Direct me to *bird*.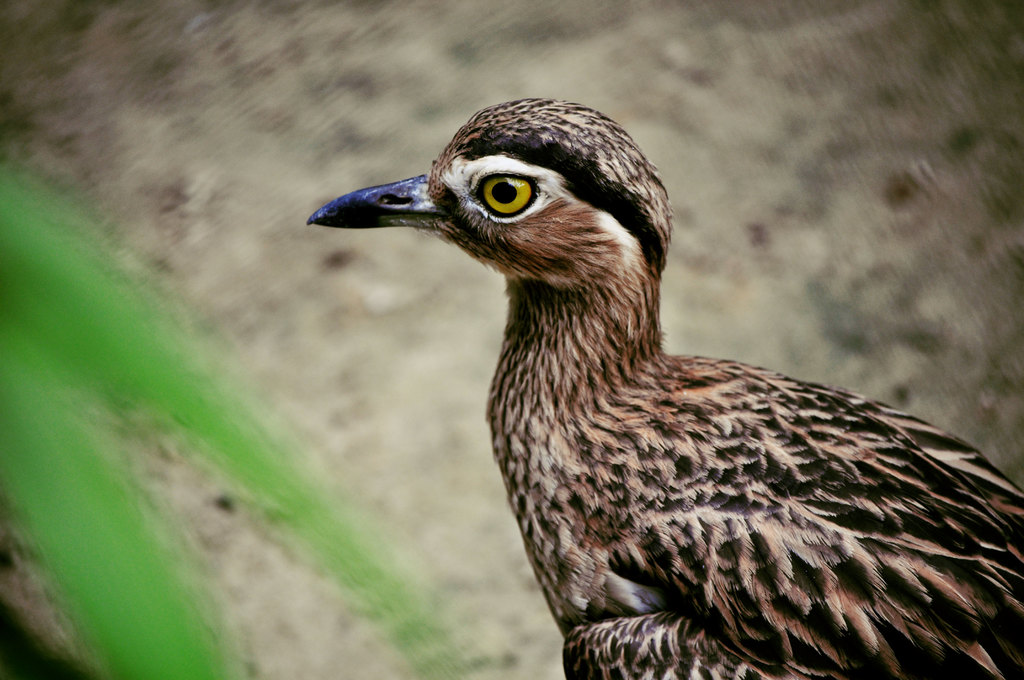
Direction: bbox=(310, 105, 1023, 663).
